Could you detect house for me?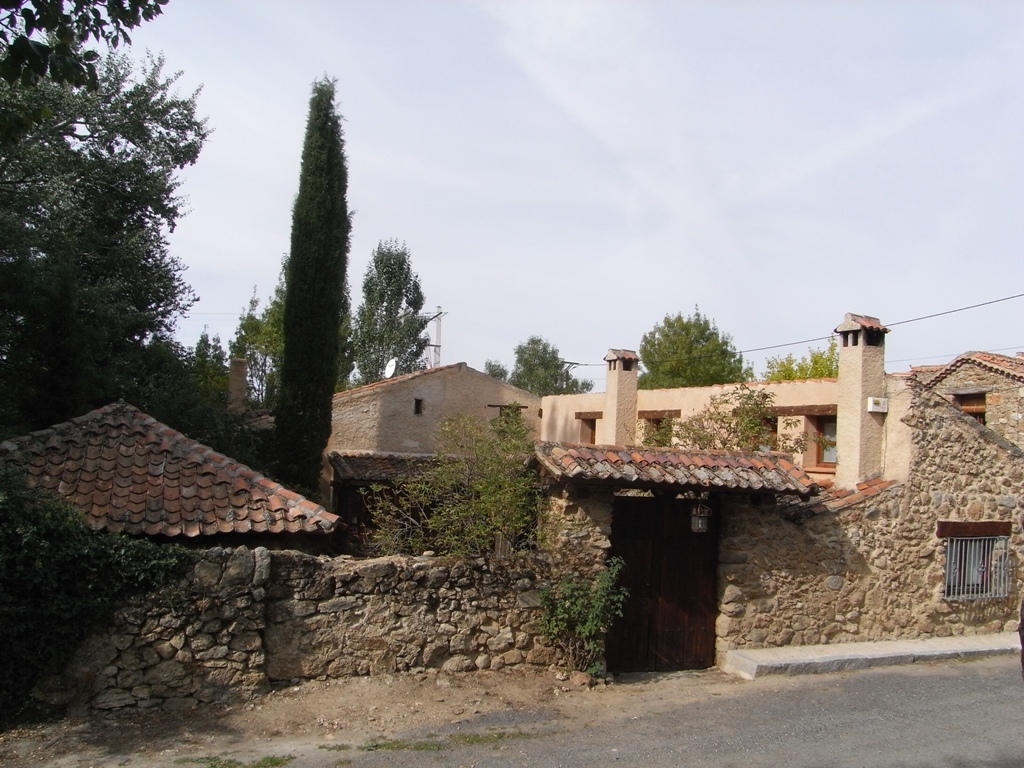
Detection result: x1=533 y1=313 x2=1023 y2=664.
